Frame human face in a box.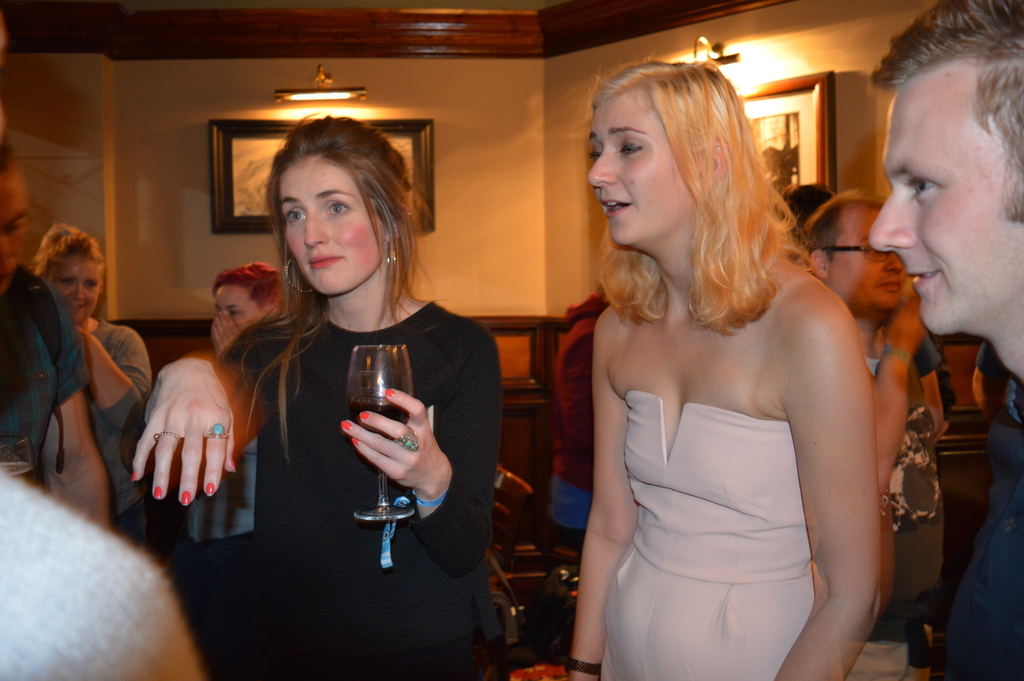
0 165 34 293.
